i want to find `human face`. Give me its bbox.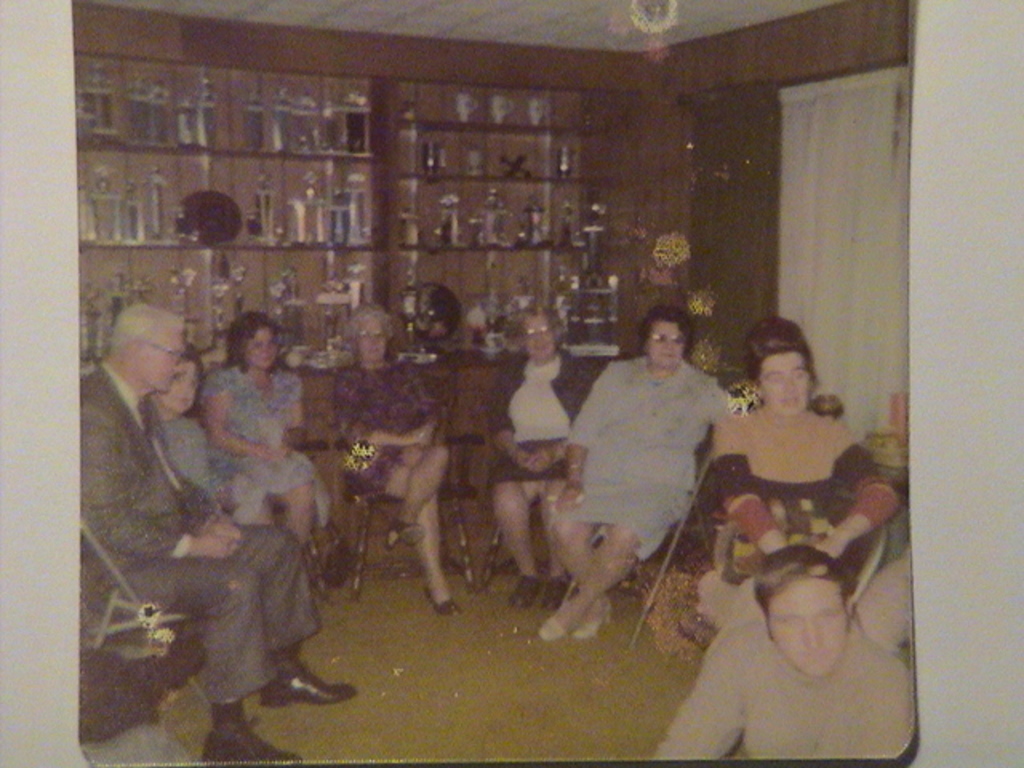
l=147, t=336, r=179, b=384.
